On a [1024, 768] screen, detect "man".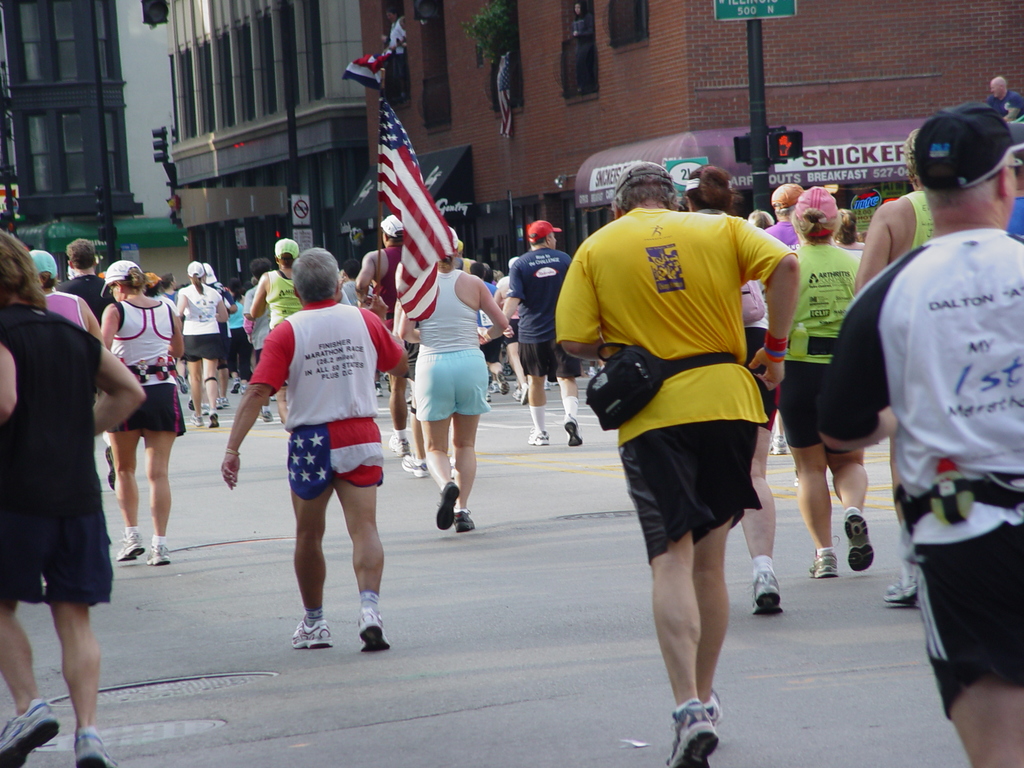
(left=501, top=220, right=586, bottom=447).
